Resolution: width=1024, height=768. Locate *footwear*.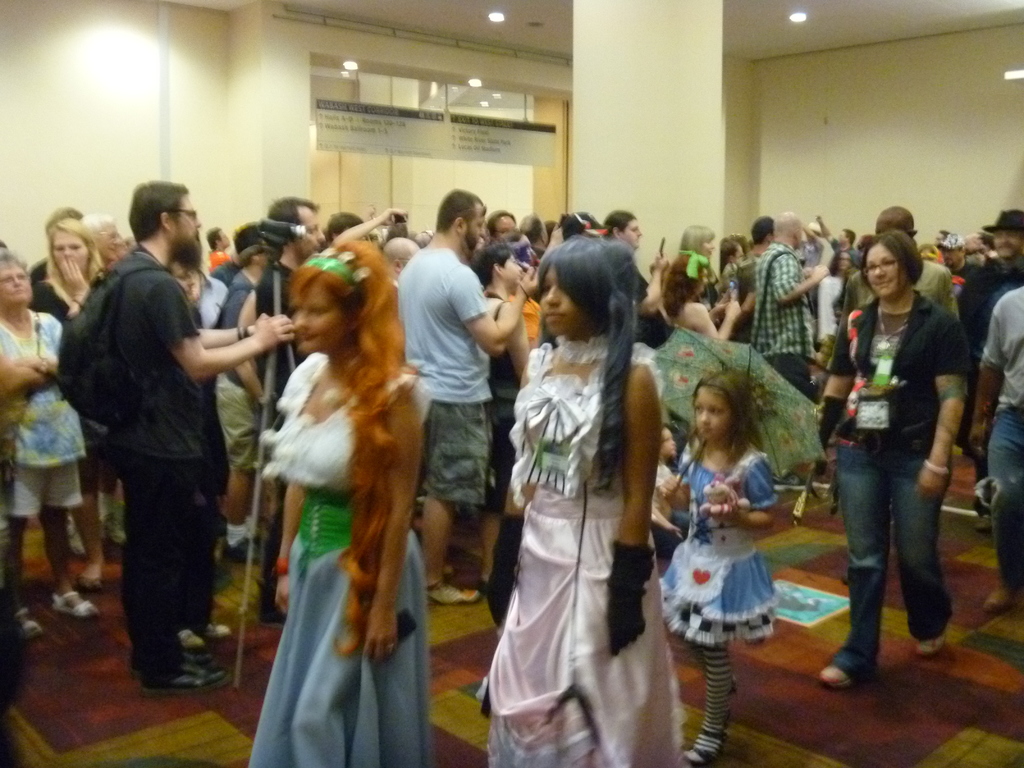
bbox=[141, 657, 223, 701].
